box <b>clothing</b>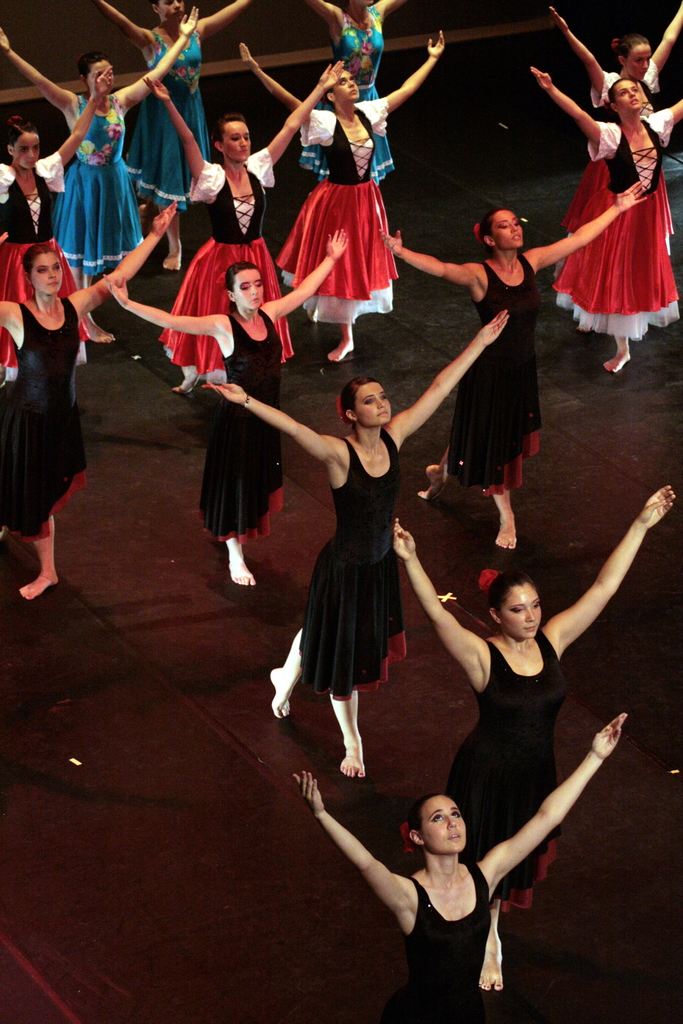
select_region(395, 849, 490, 1023)
